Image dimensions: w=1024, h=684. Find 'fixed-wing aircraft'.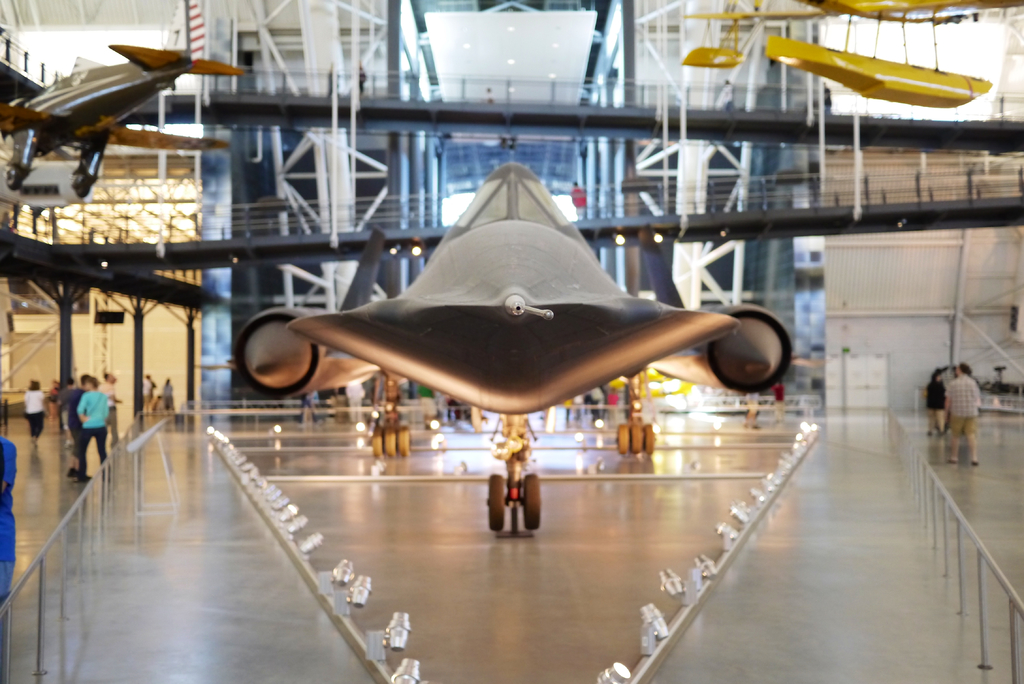
<region>237, 158, 794, 534</region>.
